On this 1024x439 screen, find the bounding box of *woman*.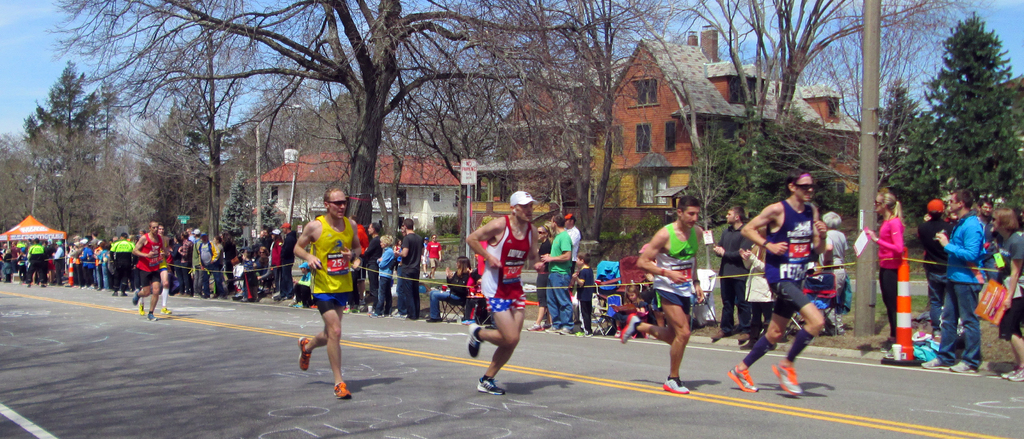
Bounding box: <region>419, 256, 467, 322</region>.
